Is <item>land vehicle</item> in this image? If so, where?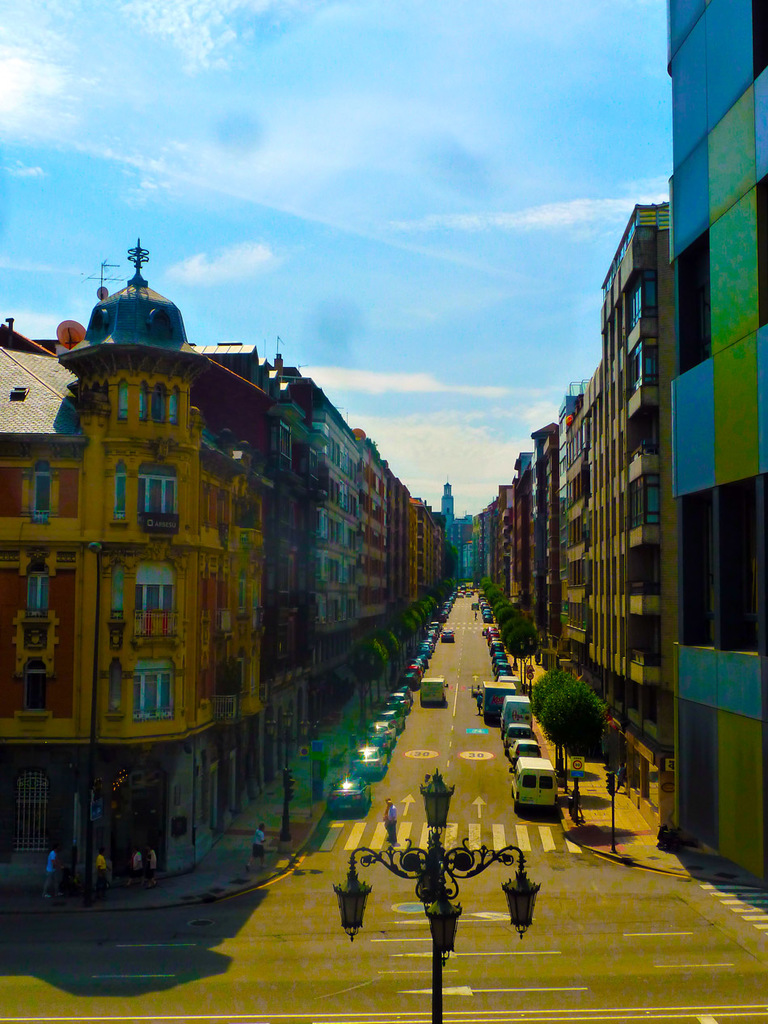
Yes, at bbox=[502, 722, 534, 750].
